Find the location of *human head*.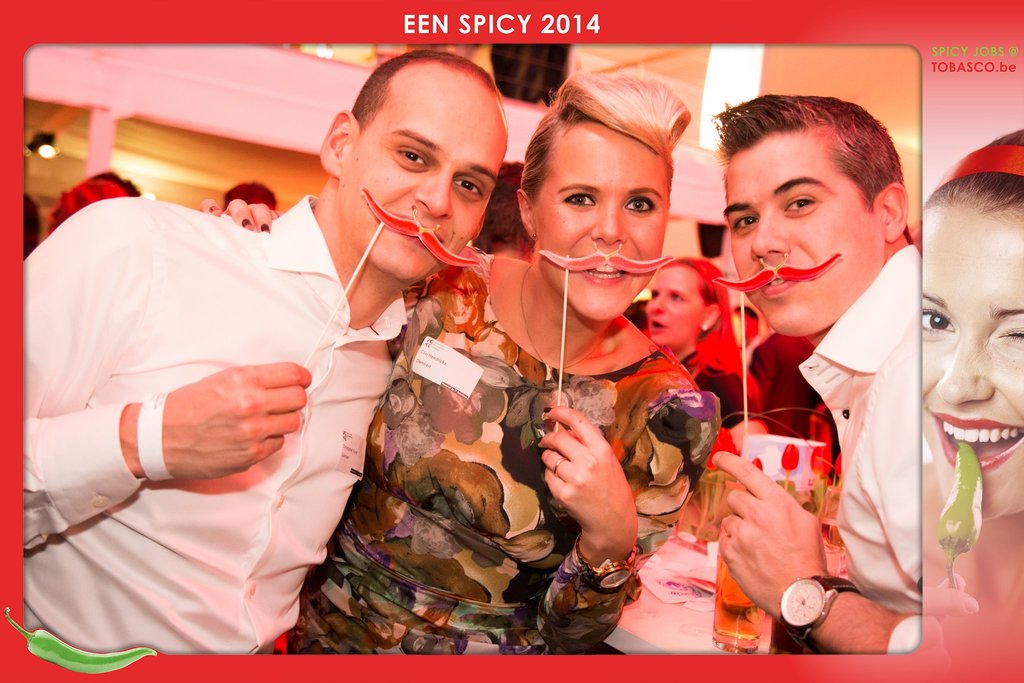
Location: bbox=[645, 253, 731, 343].
